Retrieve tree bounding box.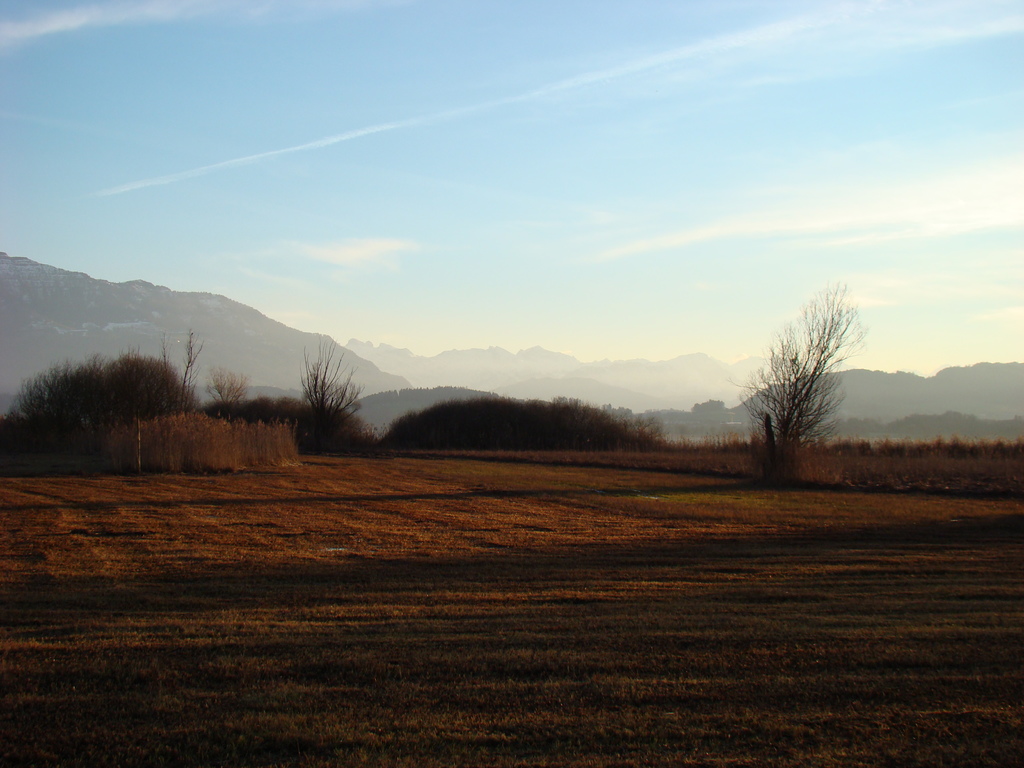
Bounding box: [left=7, top=342, right=208, bottom=433].
